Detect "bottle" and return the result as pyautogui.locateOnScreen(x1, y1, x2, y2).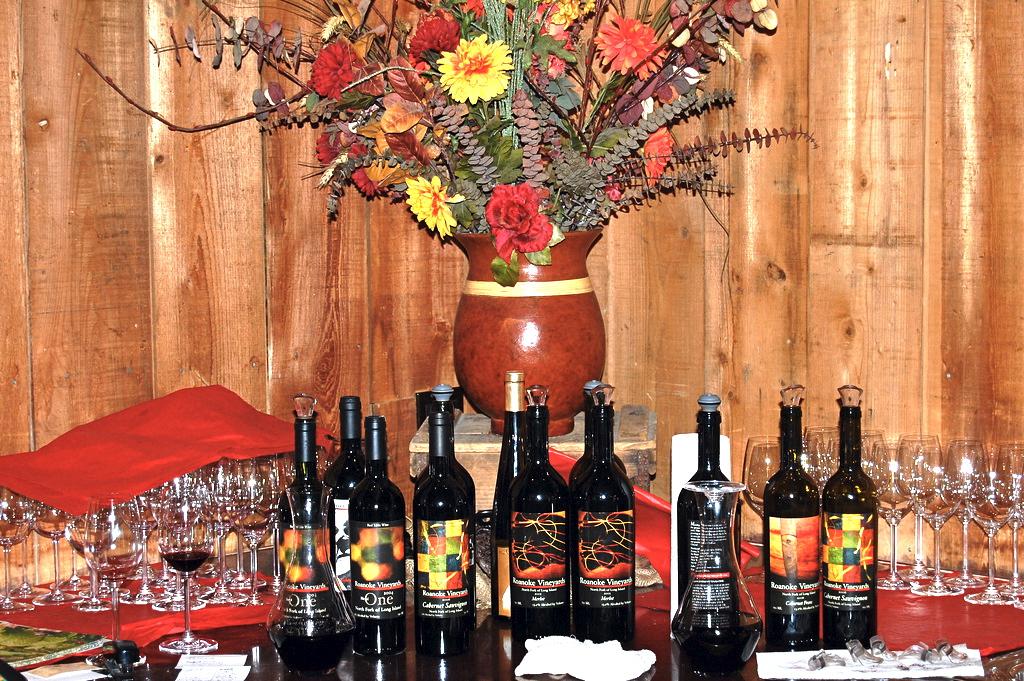
pyautogui.locateOnScreen(820, 383, 876, 649).
